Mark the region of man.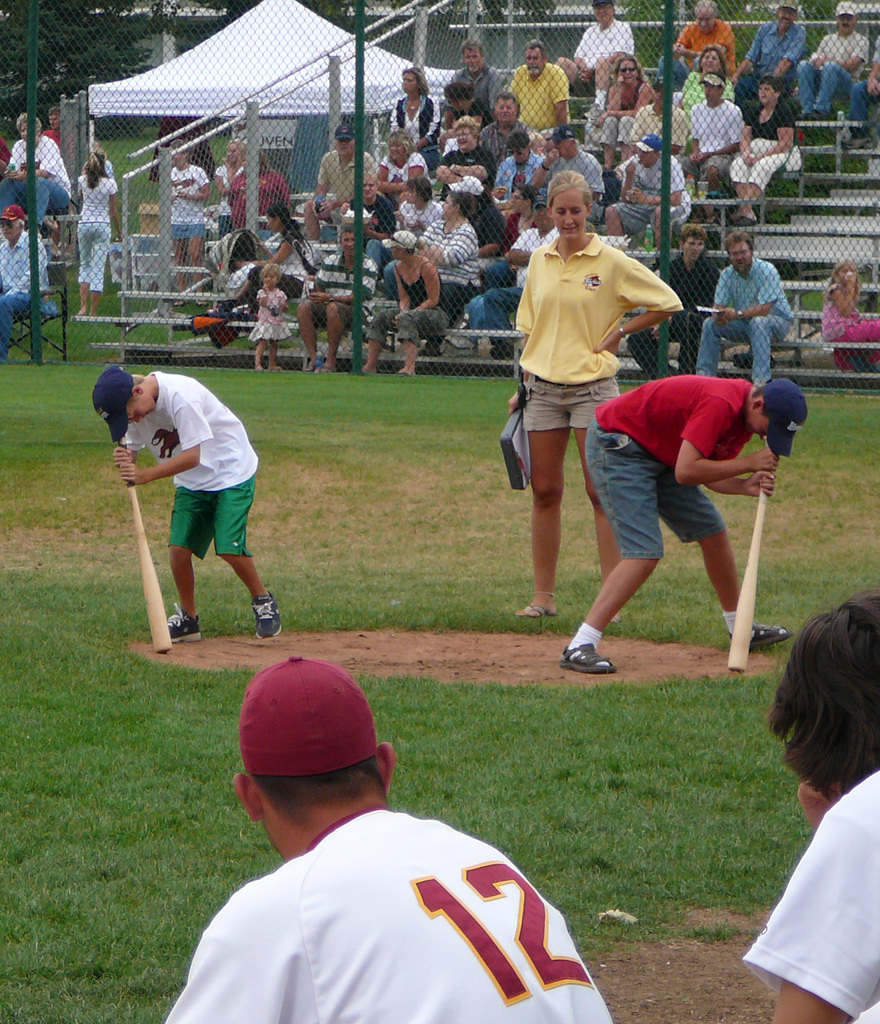
Region: [left=490, top=127, right=546, bottom=209].
